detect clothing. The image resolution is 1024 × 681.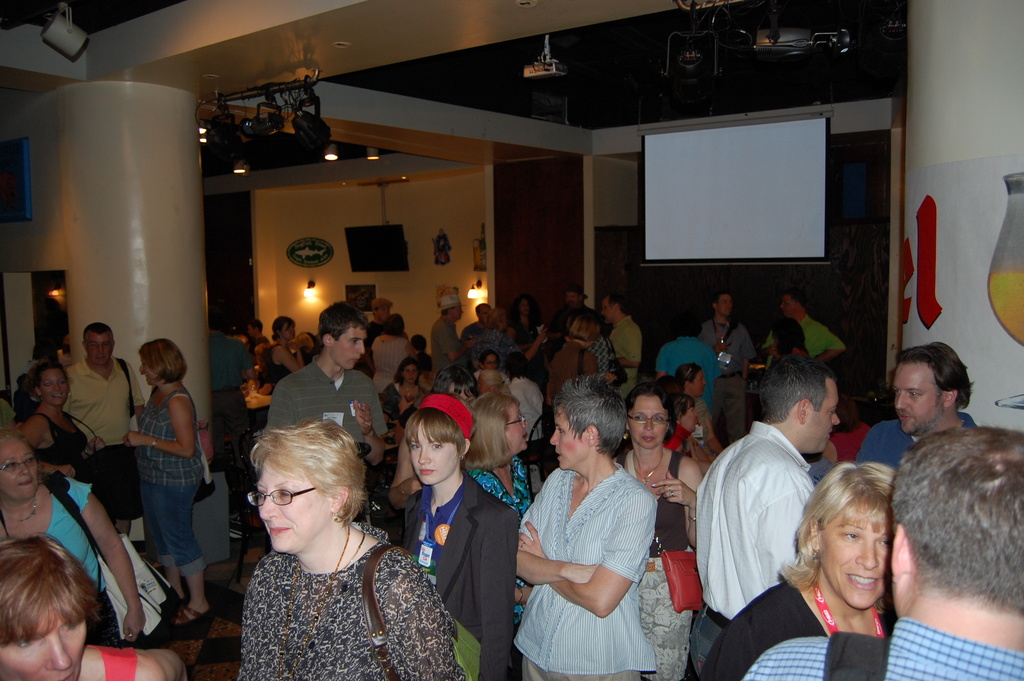
{"left": 102, "top": 639, "right": 141, "bottom": 677}.
